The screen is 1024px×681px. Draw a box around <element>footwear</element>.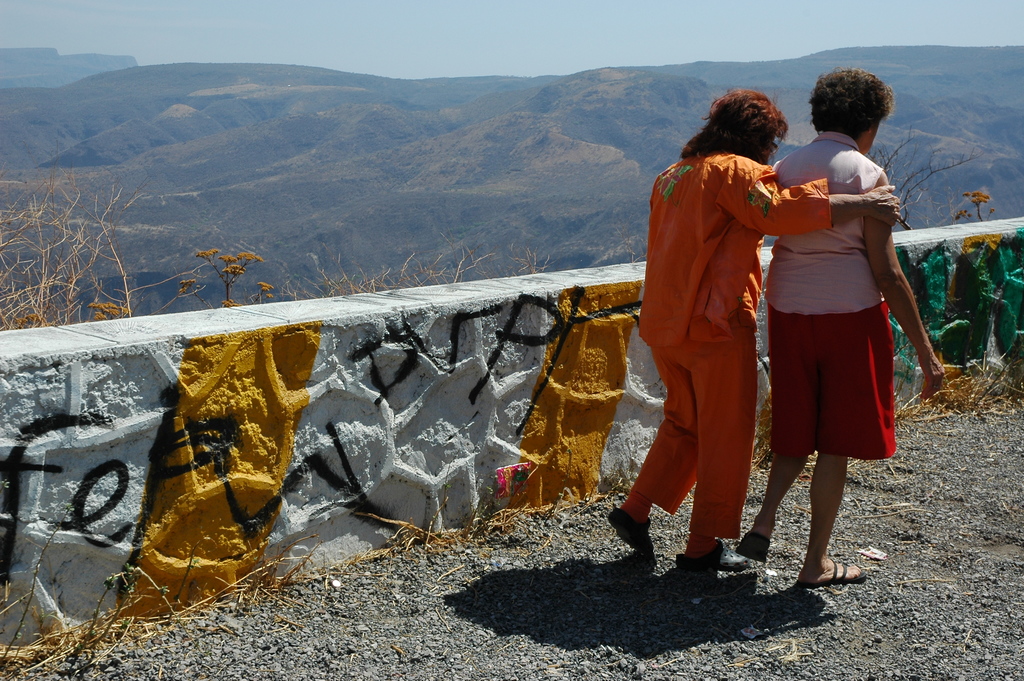
604 507 658 560.
